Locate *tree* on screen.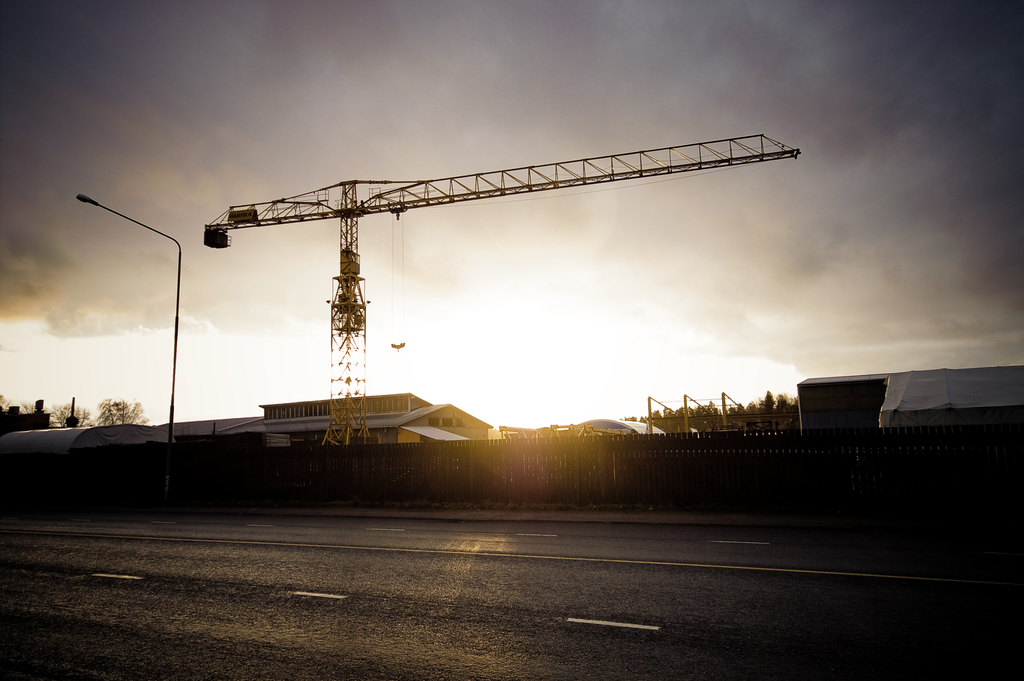
On screen at 95,397,152,425.
